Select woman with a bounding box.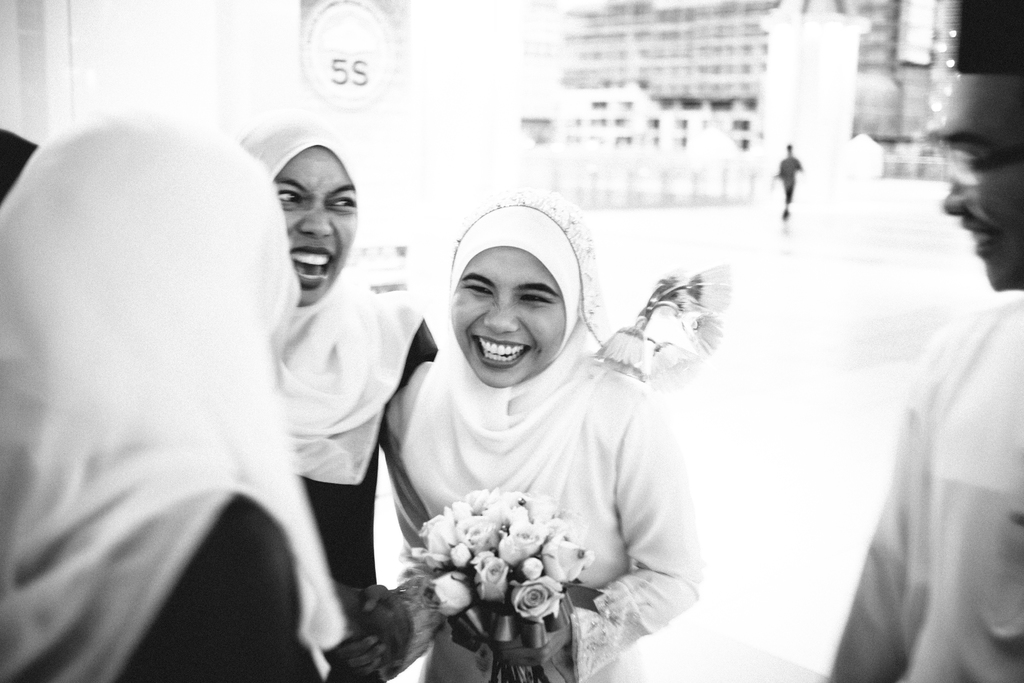
select_region(351, 161, 725, 679).
